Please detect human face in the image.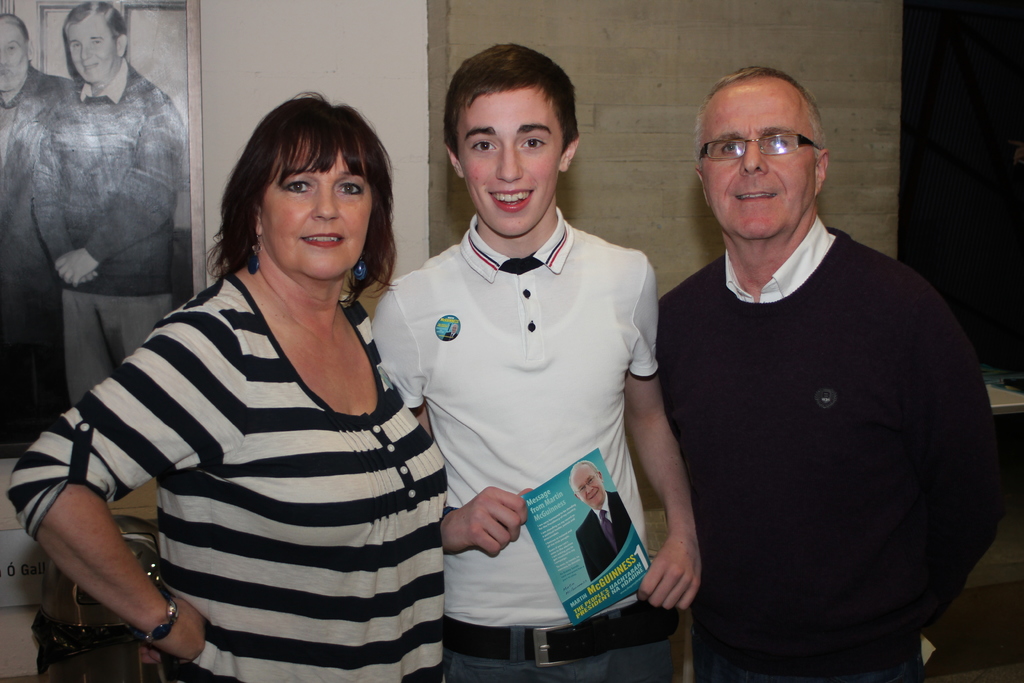
x1=454, y1=84, x2=561, y2=236.
